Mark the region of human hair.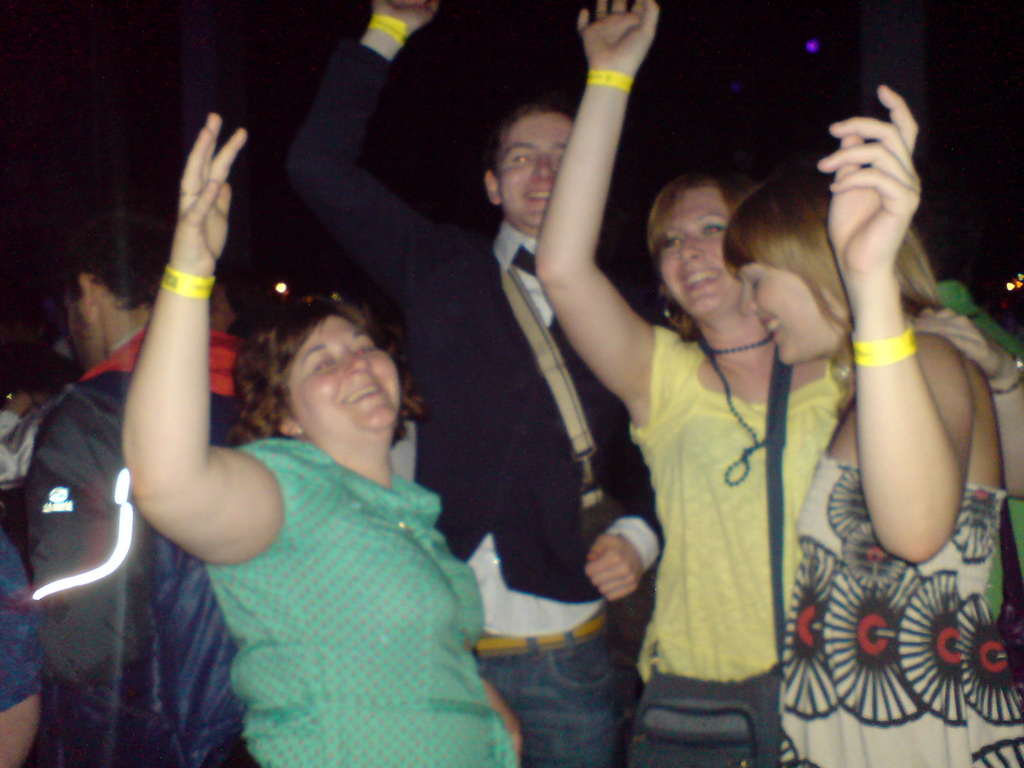
Region: {"x1": 717, "y1": 168, "x2": 949, "y2": 415}.
